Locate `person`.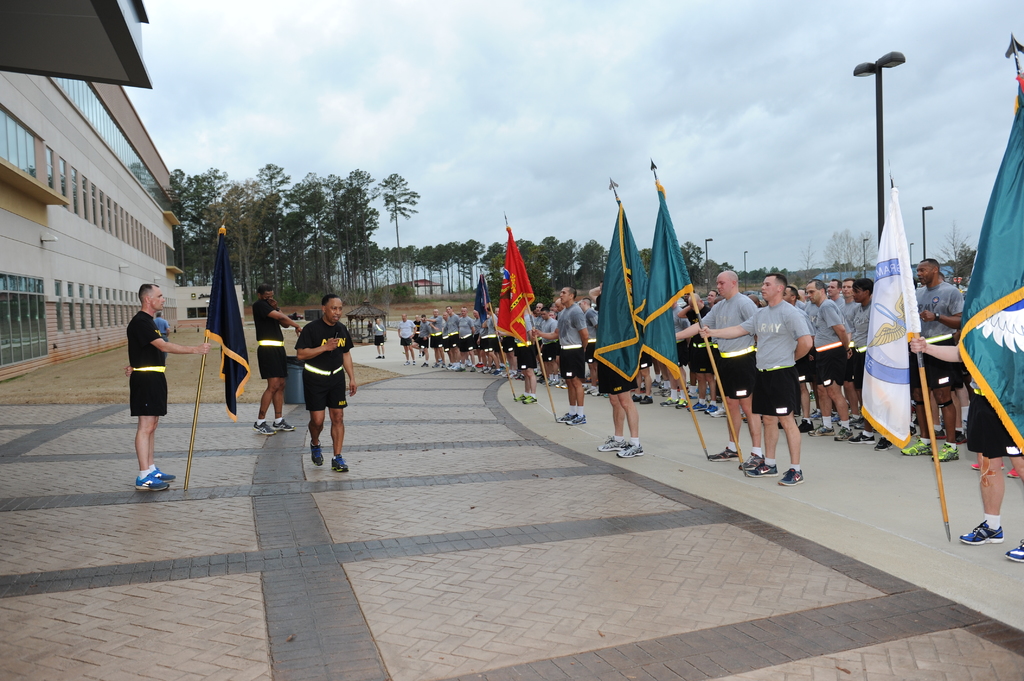
Bounding box: {"left": 123, "top": 284, "right": 209, "bottom": 494}.
